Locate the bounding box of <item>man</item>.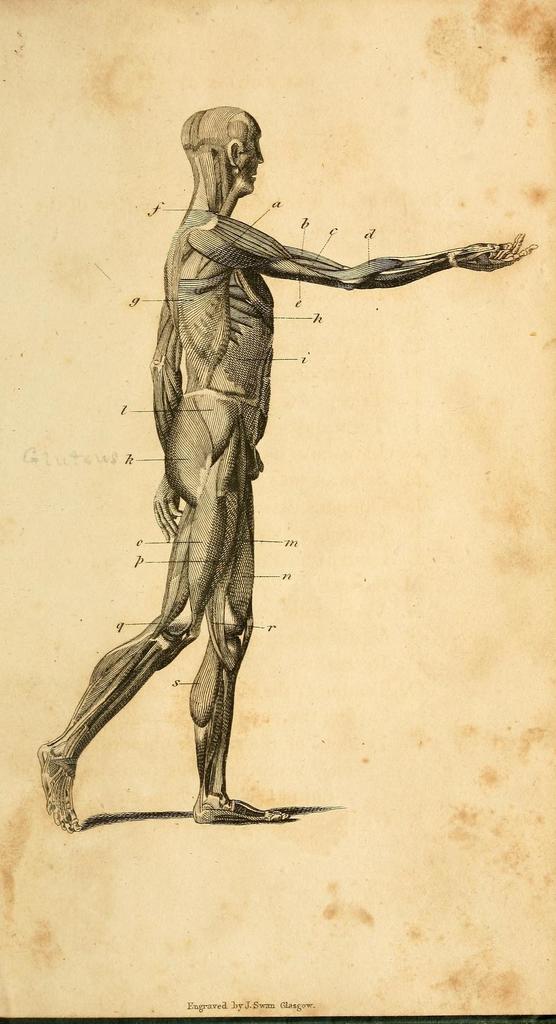
Bounding box: select_region(55, 61, 465, 865).
